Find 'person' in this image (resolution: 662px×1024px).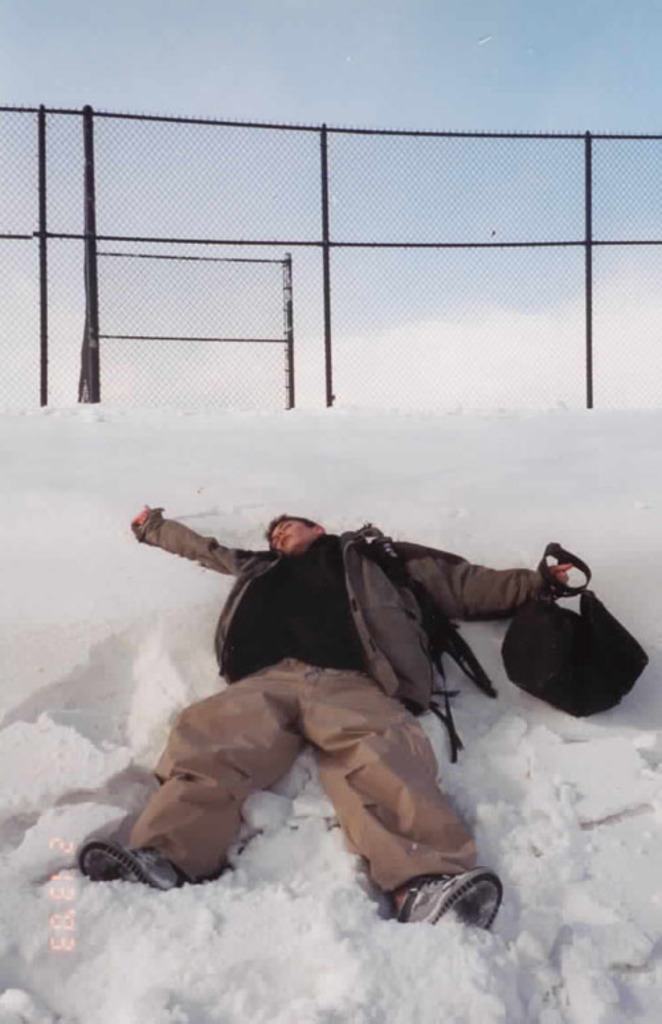
75 501 580 926.
